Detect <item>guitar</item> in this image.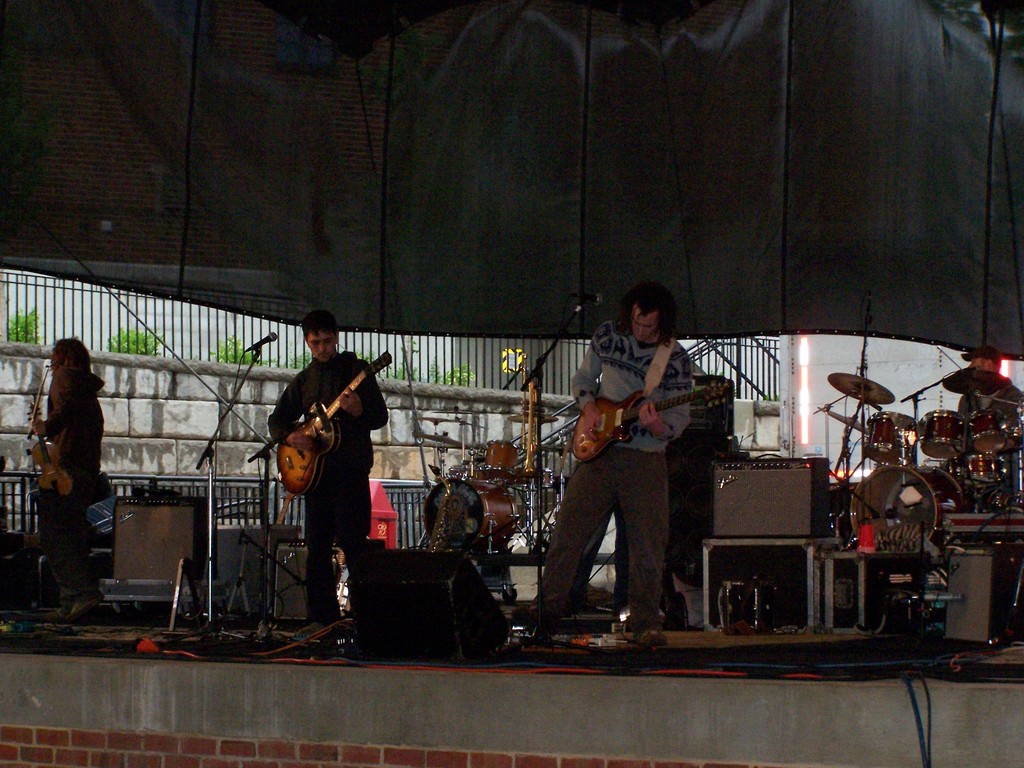
Detection: 26/403/81/498.
